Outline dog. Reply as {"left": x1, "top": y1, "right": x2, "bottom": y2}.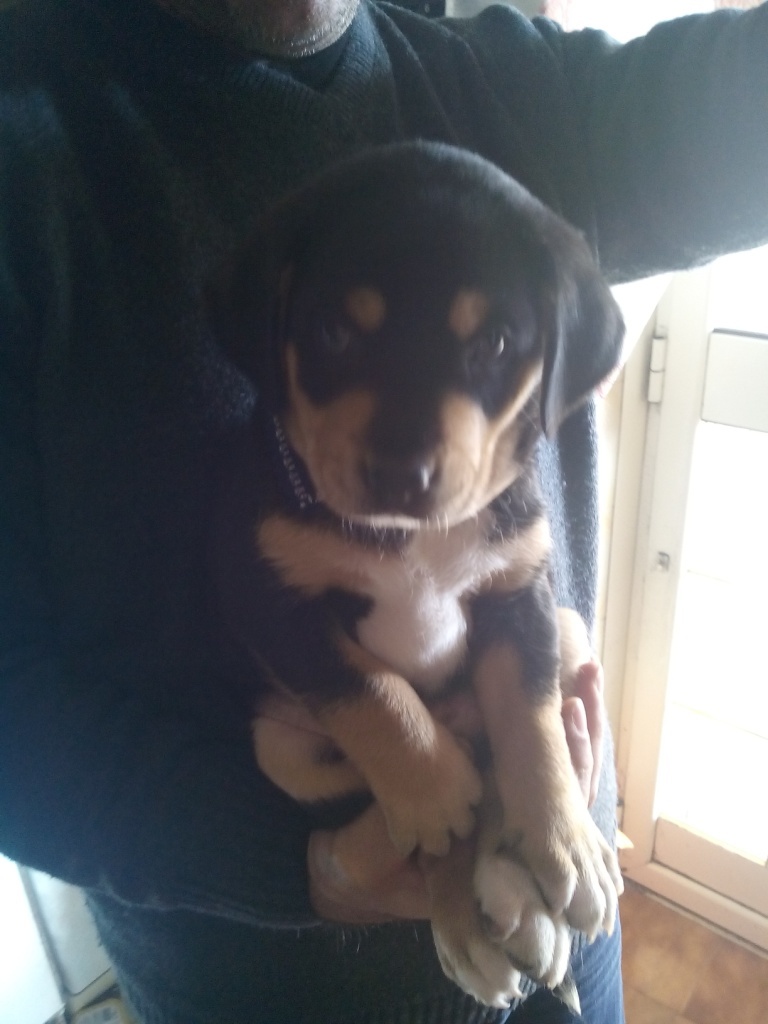
{"left": 201, "top": 131, "right": 636, "bottom": 1010}.
